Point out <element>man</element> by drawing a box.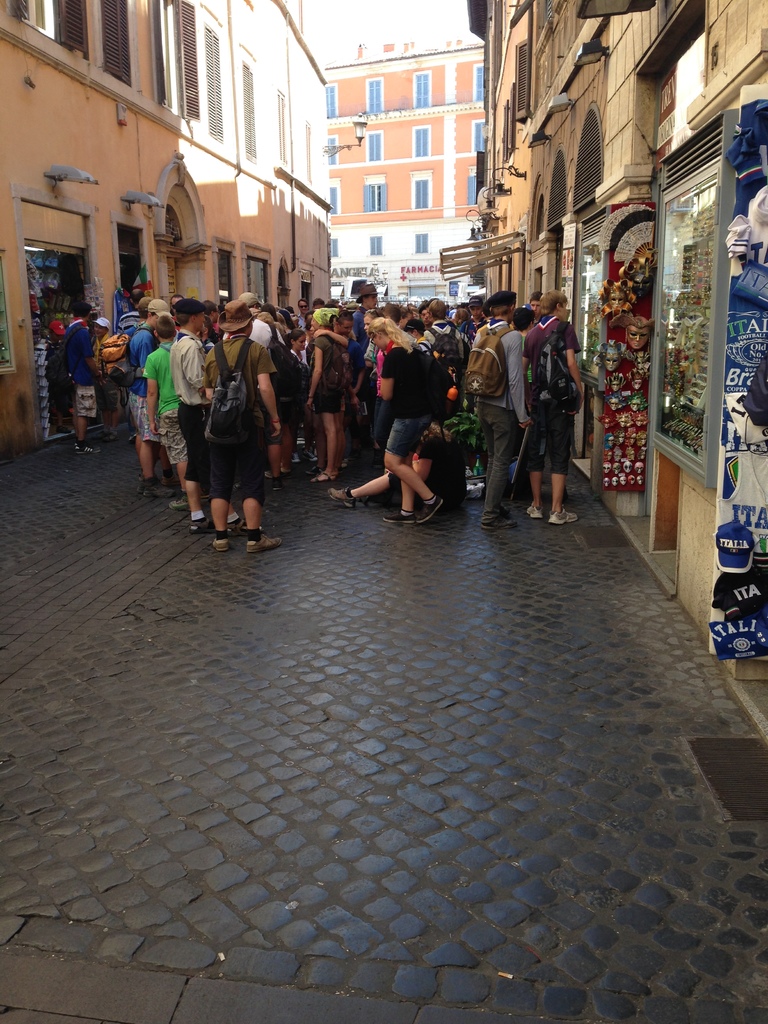
detection(527, 285, 589, 531).
